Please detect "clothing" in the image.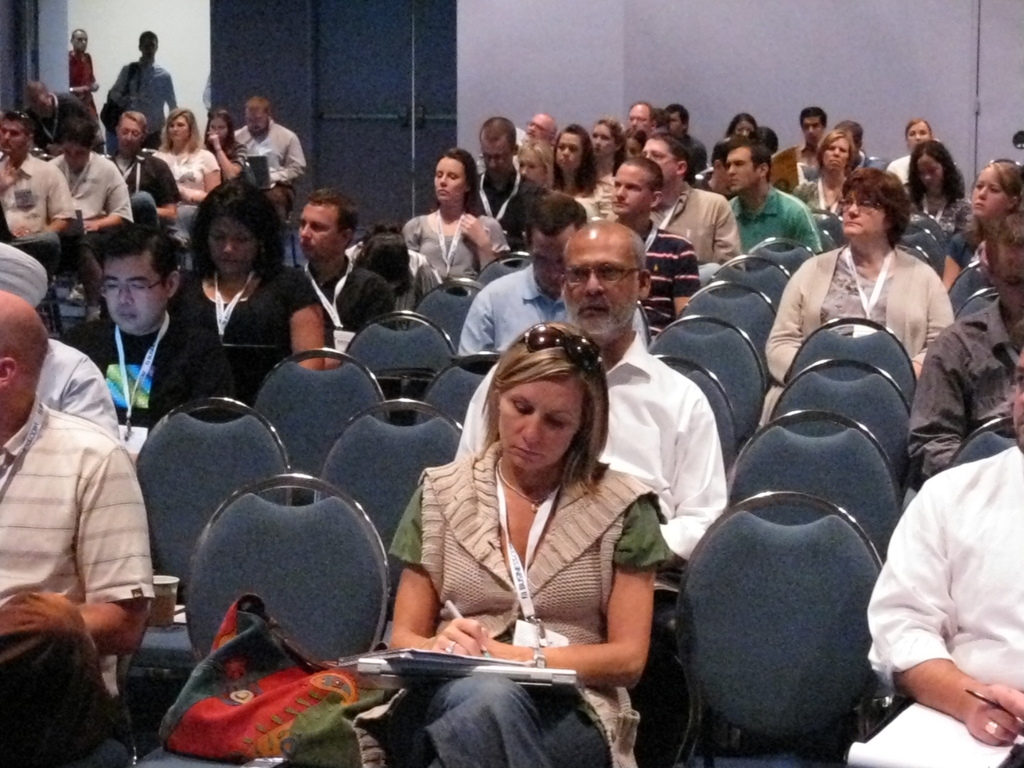
detection(143, 266, 323, 415).
